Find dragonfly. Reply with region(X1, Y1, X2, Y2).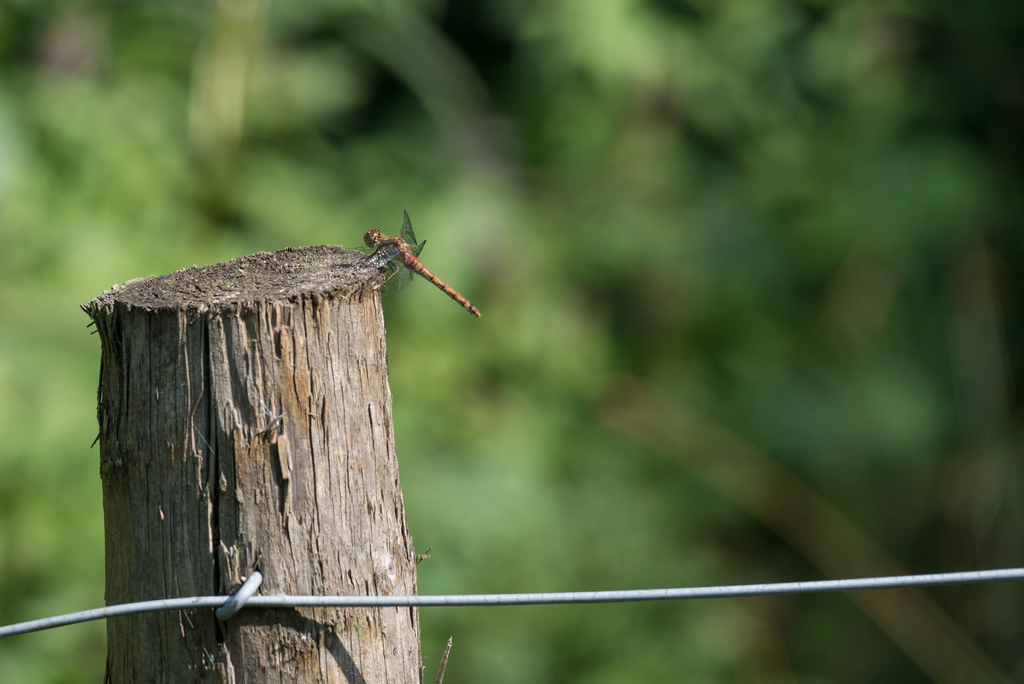
region(360, 209, 486, 321).
